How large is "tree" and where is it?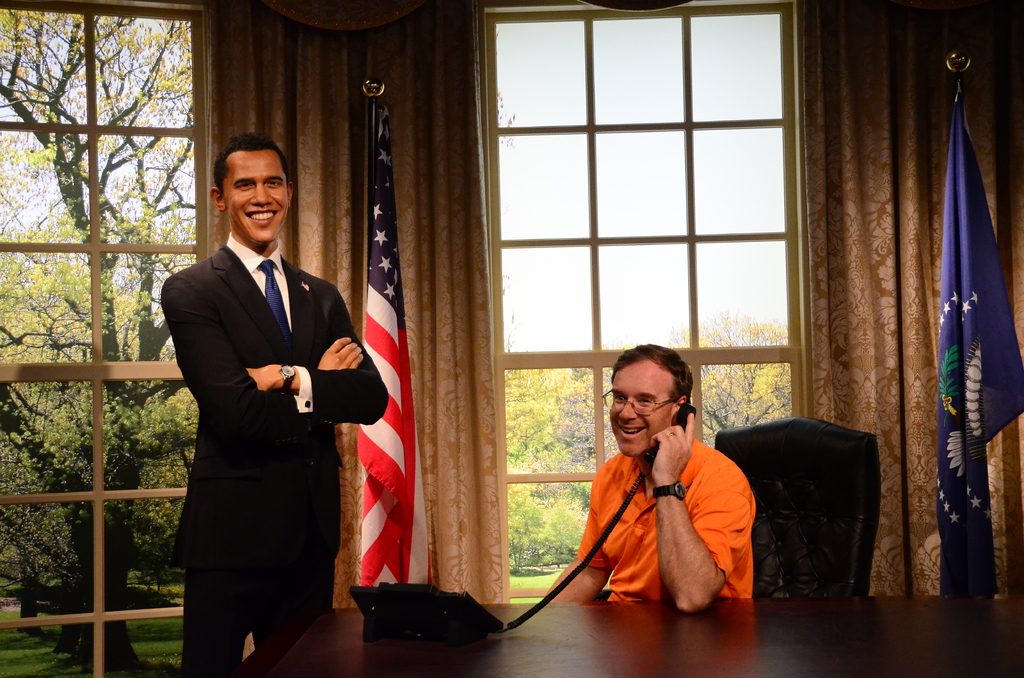
Bounding box: <box>505,311,813,567</box>.
